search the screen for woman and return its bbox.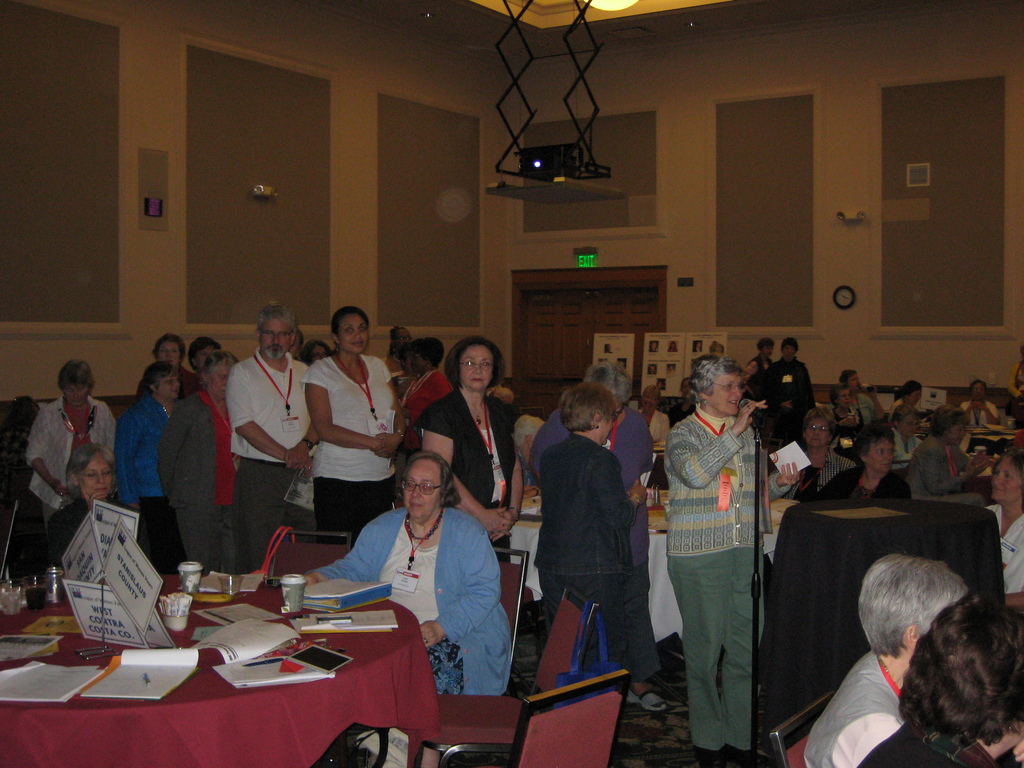
Found: 406 336 527 567.
